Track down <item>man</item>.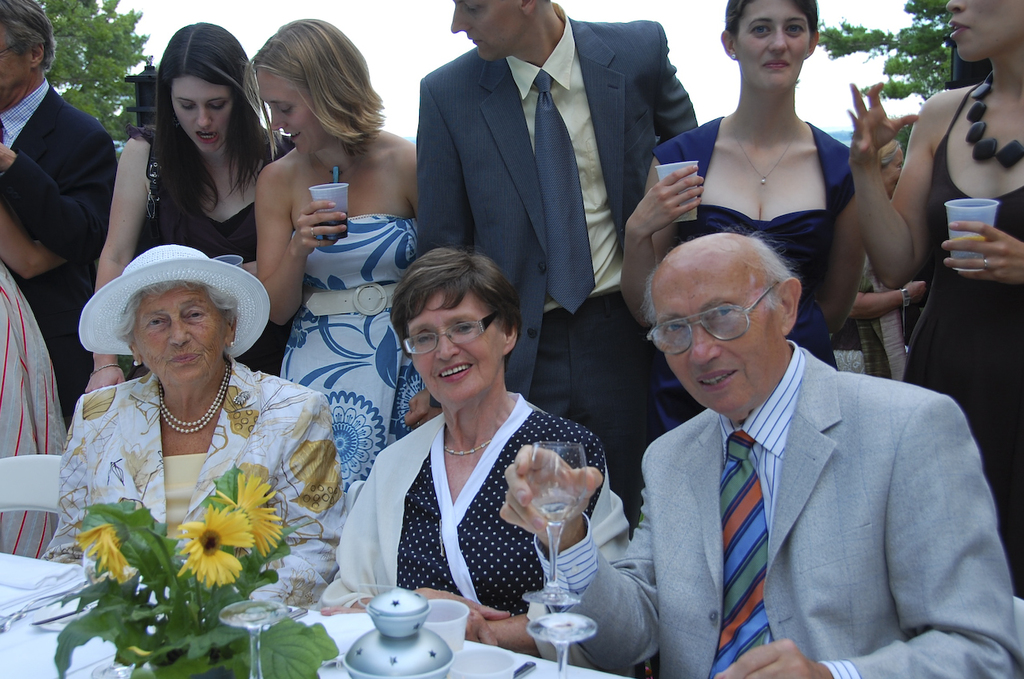
Tracked to crop(415, 0, 698, 538).
